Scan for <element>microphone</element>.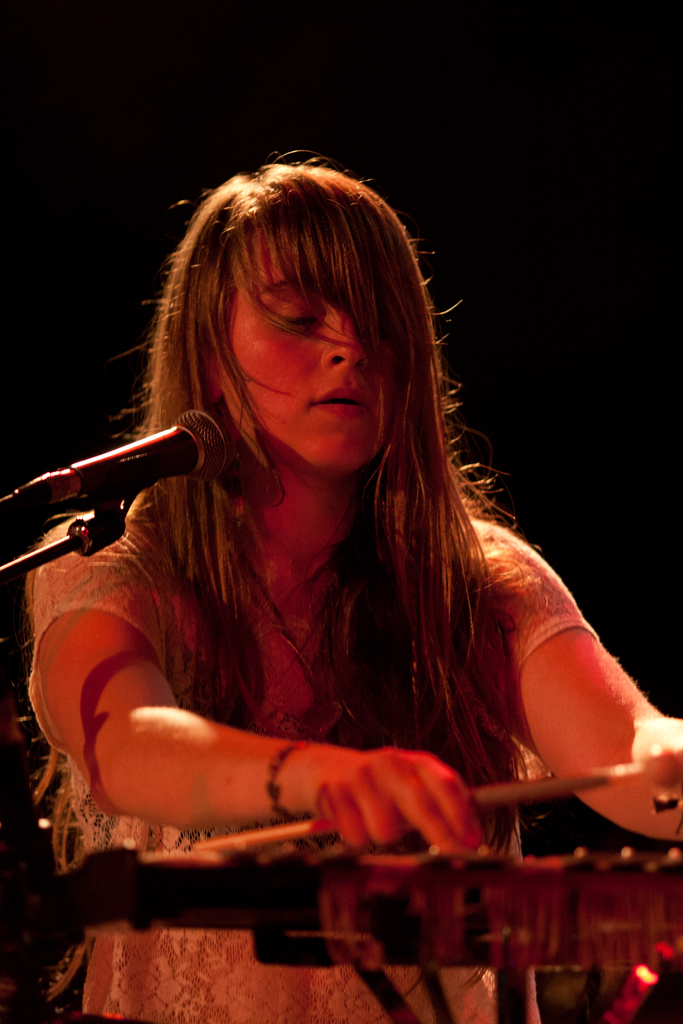
Scan result: 4 415 197 575.
